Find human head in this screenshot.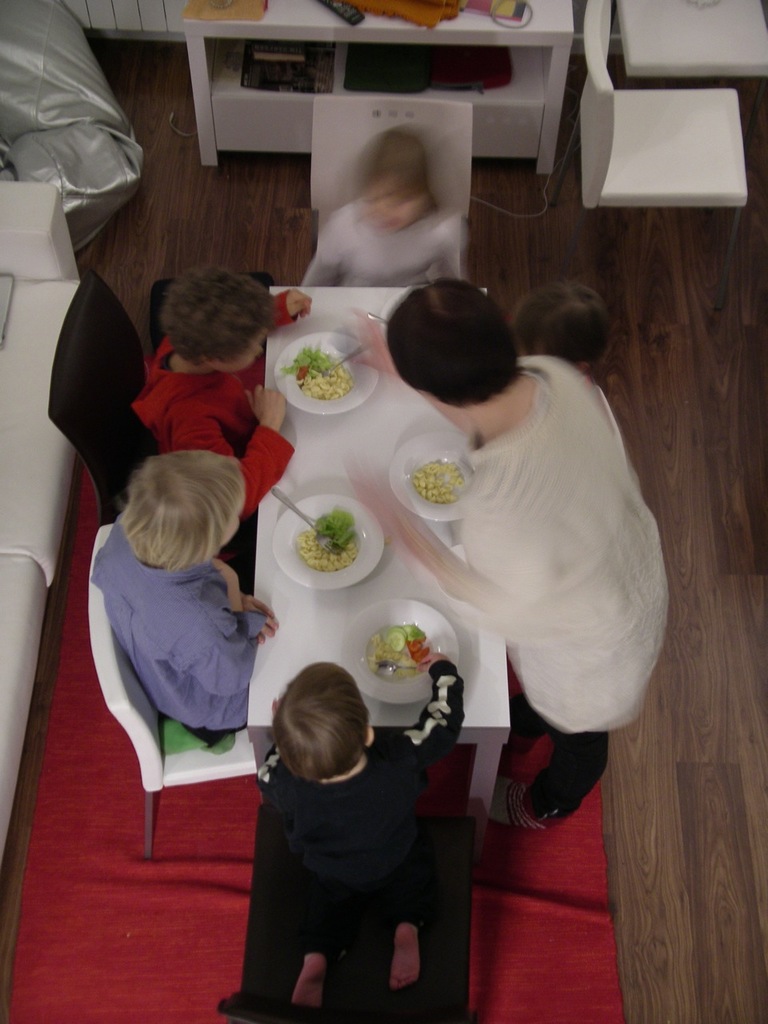
The bounding box for human head is bbox=(155, 262, 278, 374).
